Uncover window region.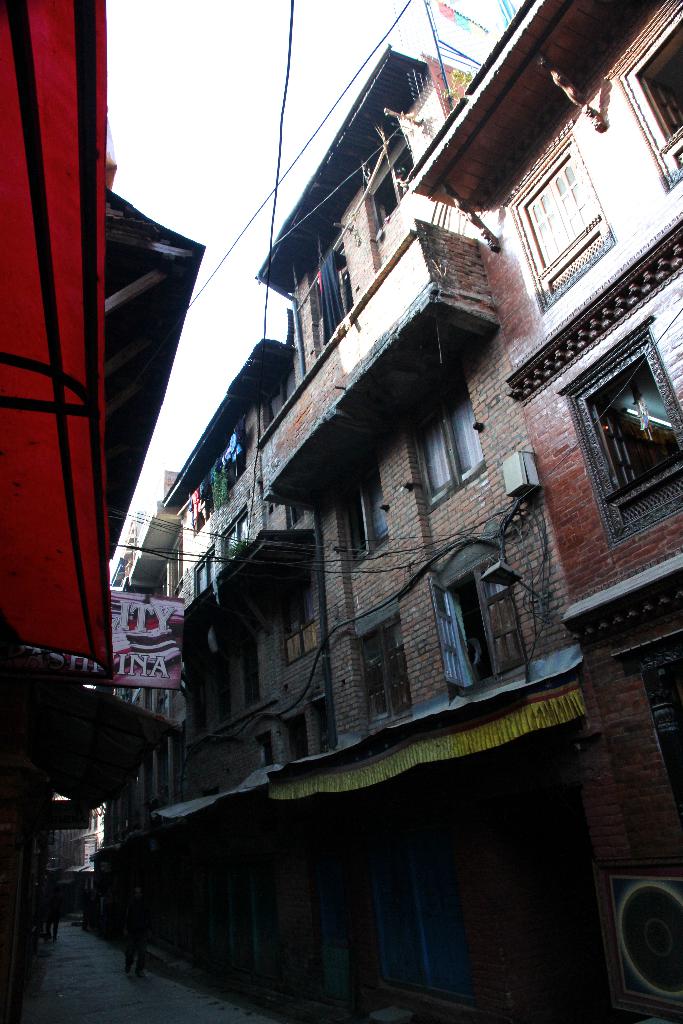
Uncovered: crop(286, 503, 305, 527).
